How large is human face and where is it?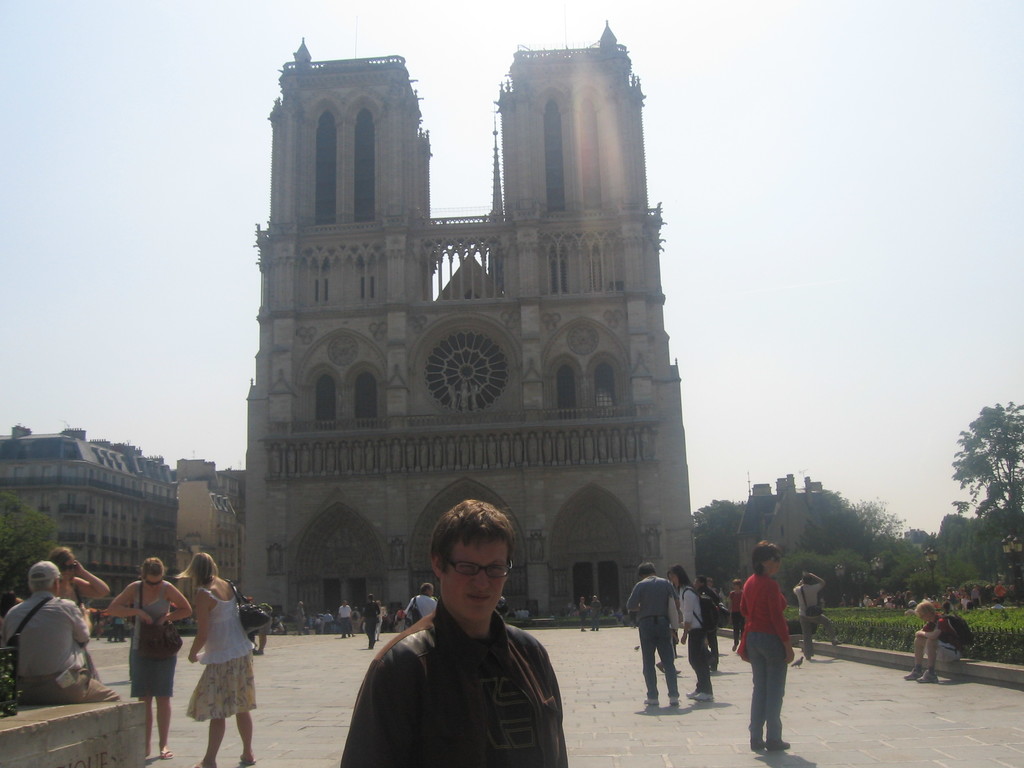
Bounding box: {"left": 55, "top": 550, "right": 79, "bottom": 582}.
